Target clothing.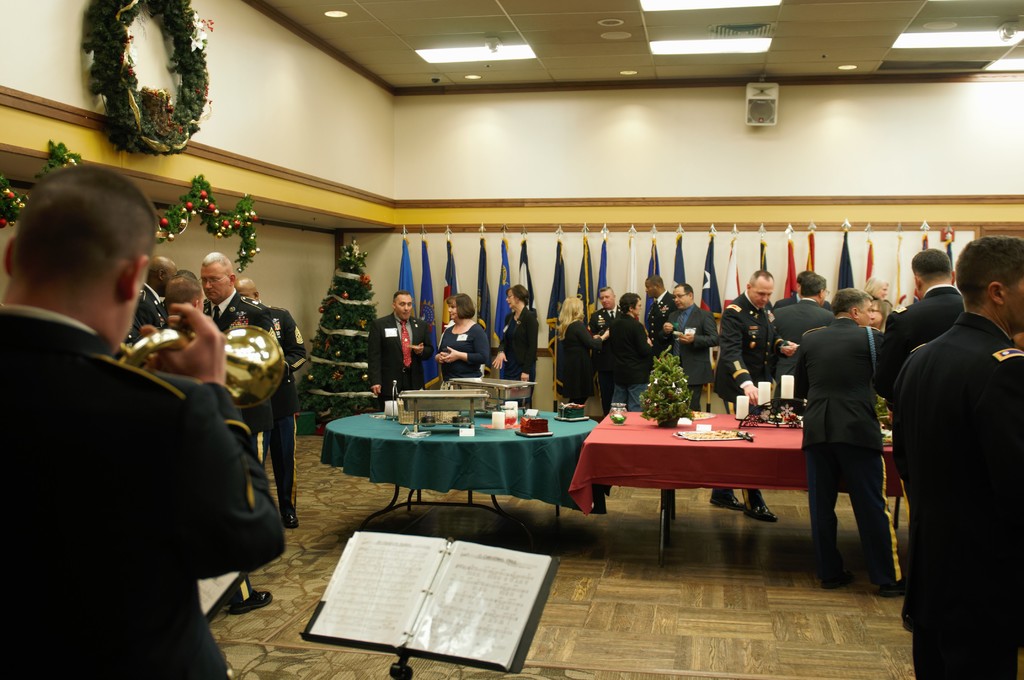
Target region: BBox(0, 303, 282, 679).
